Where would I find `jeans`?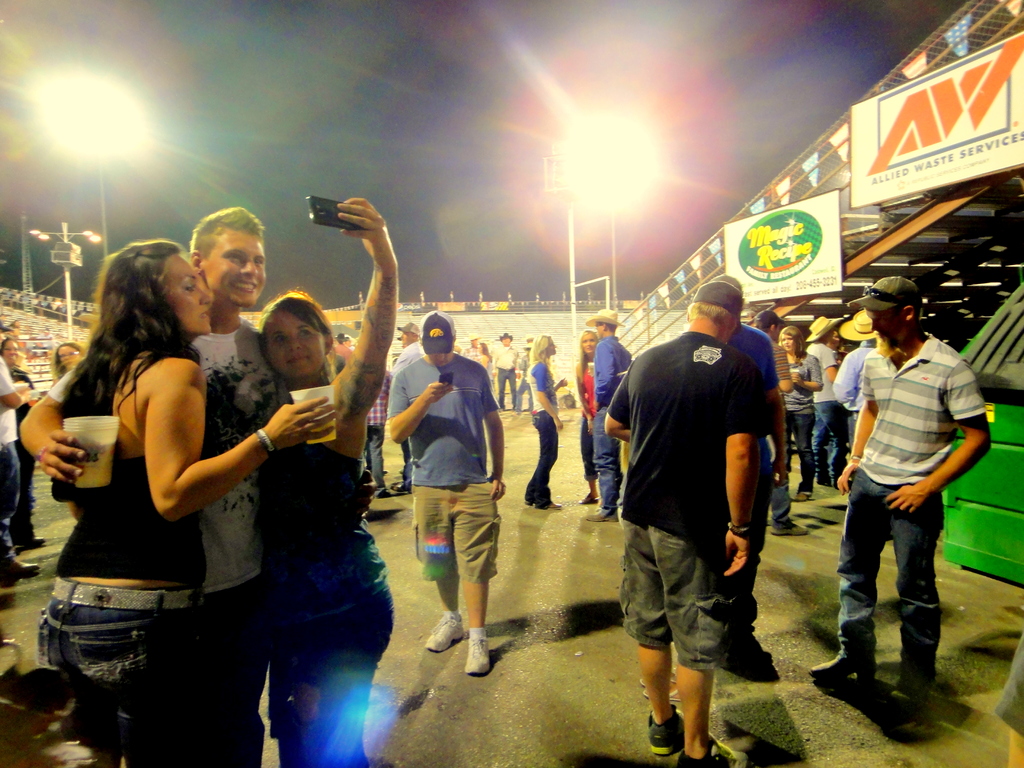
At bbox(810, 399, 847, 481).
